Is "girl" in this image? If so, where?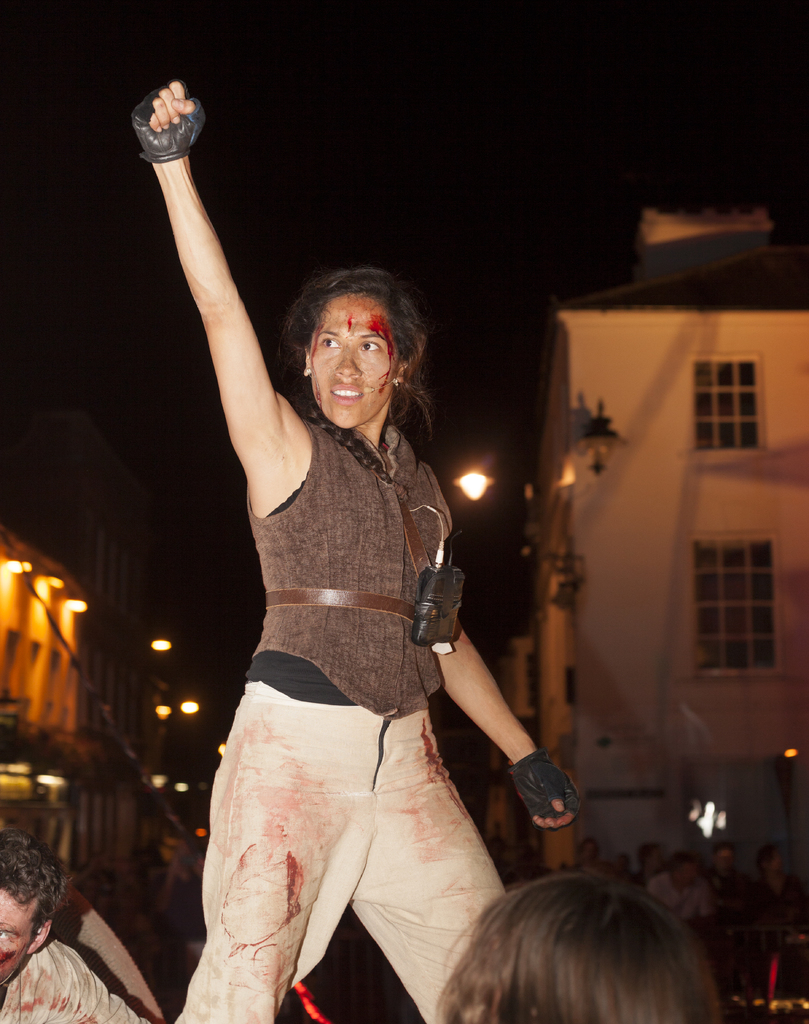
Yes, at (131, 78, 581, 1023).
